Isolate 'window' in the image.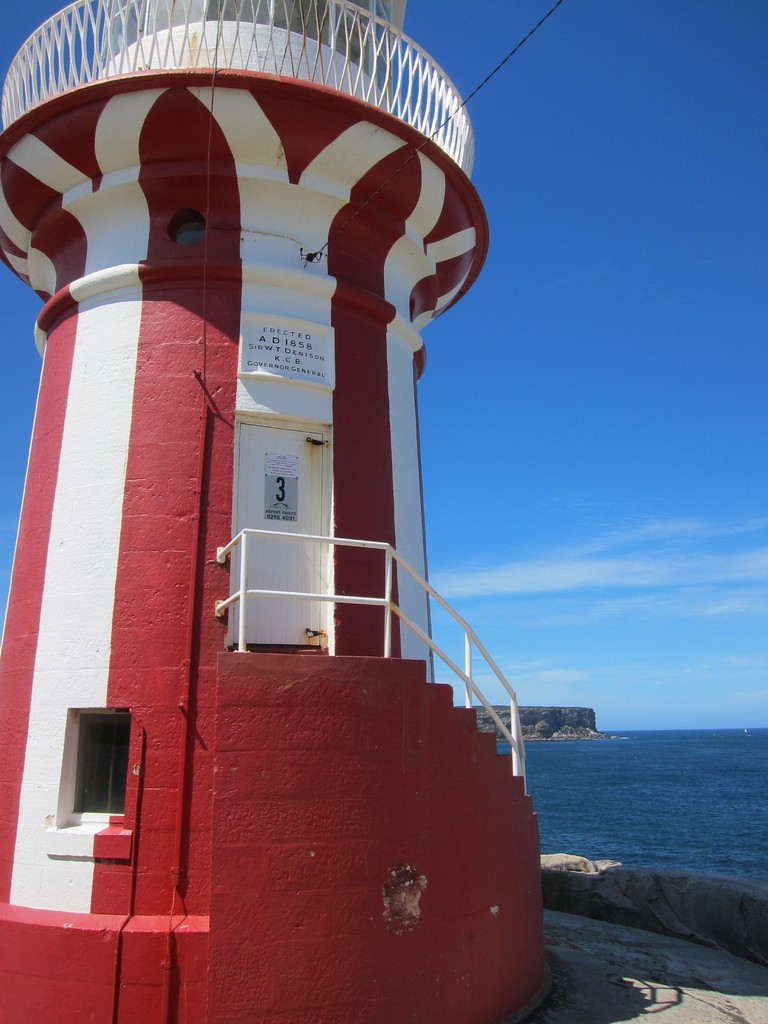
Isolated region: detection(164, 209, 200, 245).
